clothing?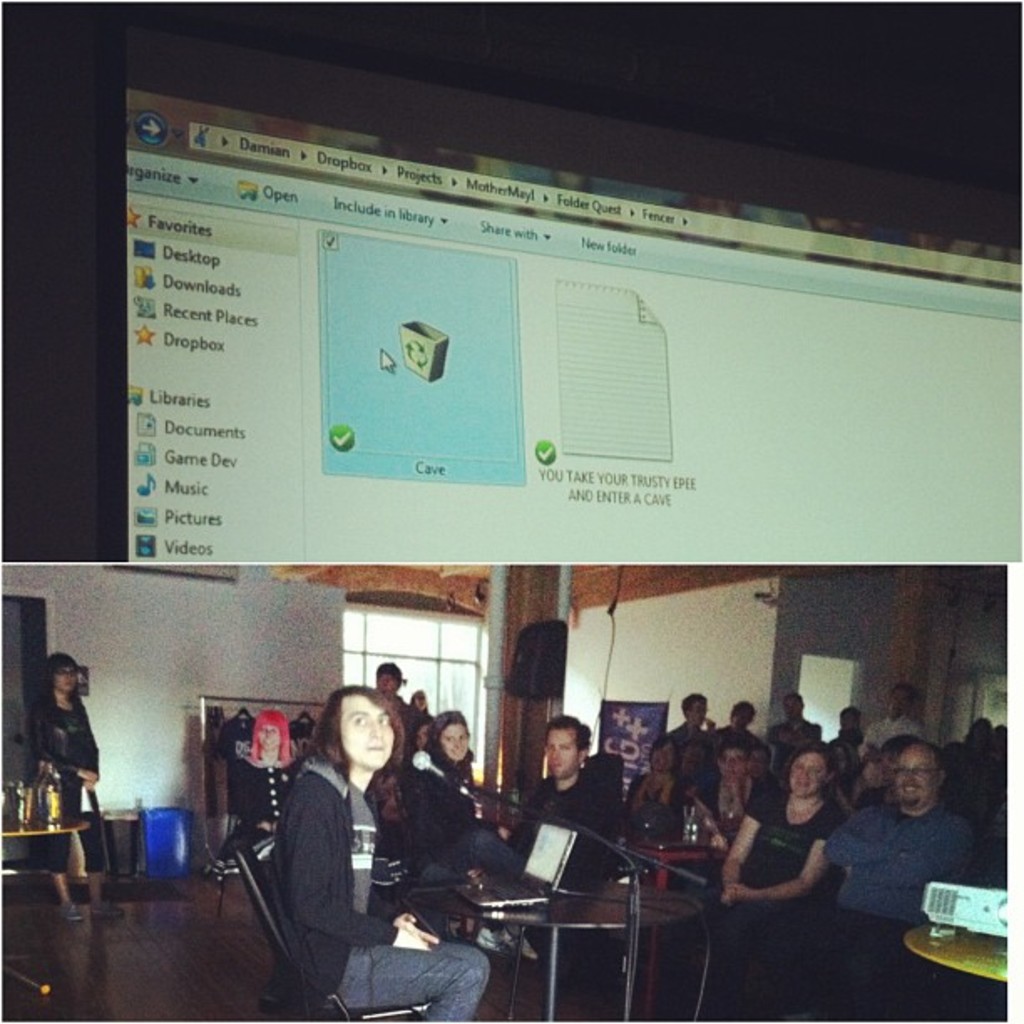
<region>509, 765, 612, 890</region>
